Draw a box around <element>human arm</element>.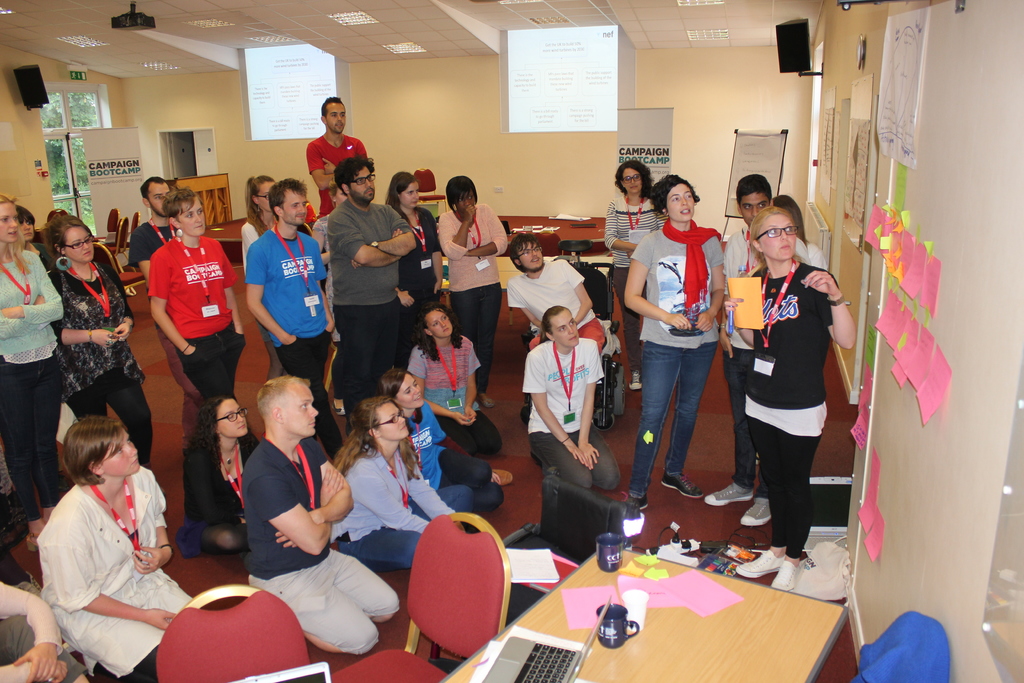
[465,344,481,427].
